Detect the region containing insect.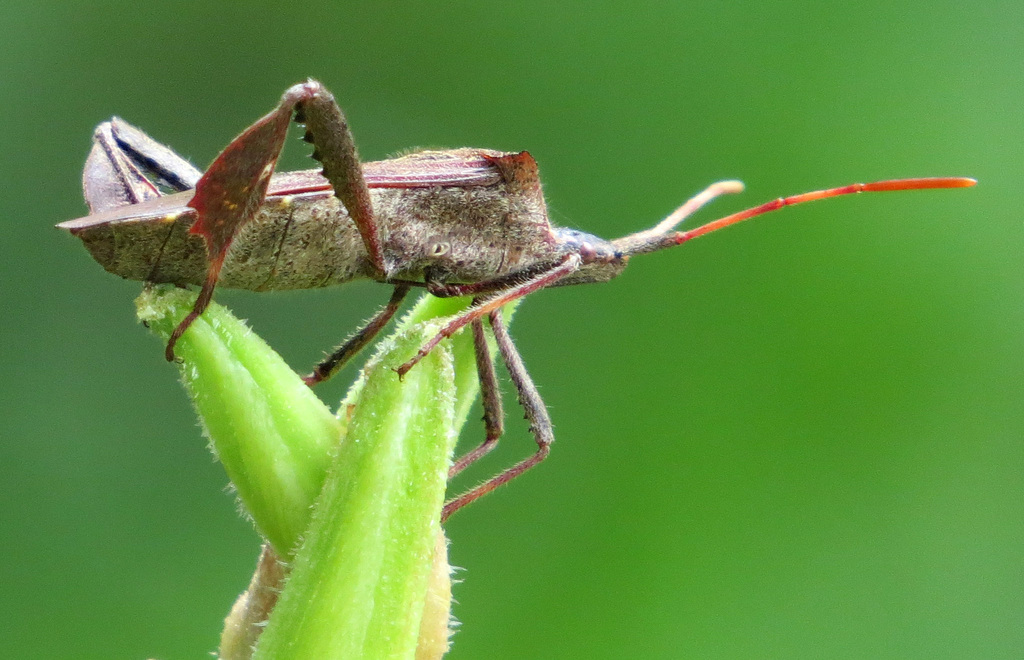
51,76,980,520.
